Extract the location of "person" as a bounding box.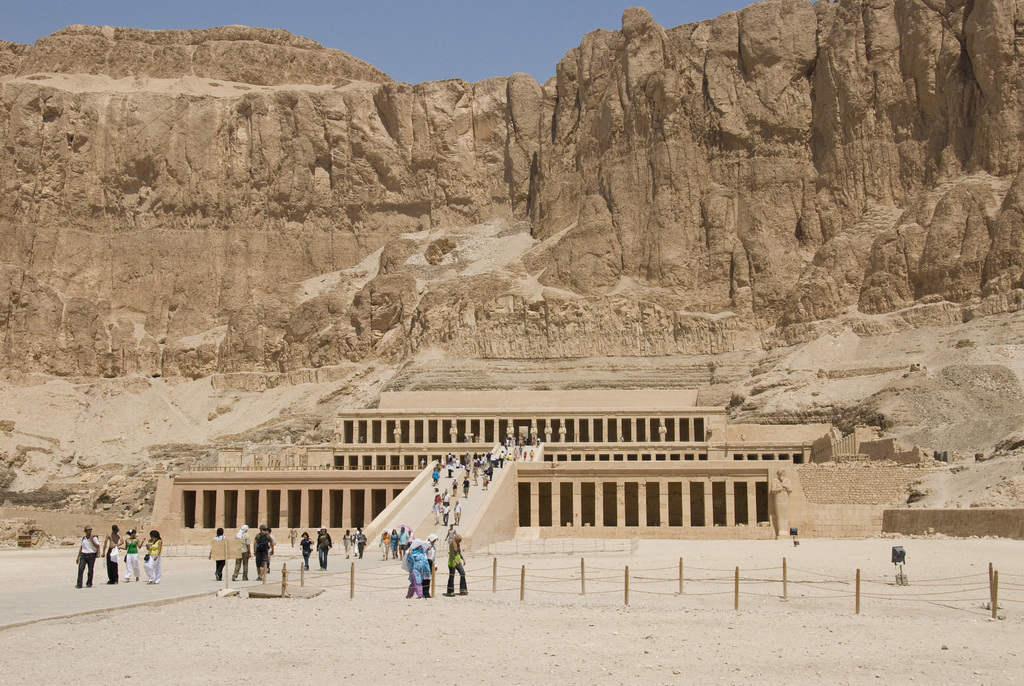
{"x1": 253, "y1": 525, "x2": 273, "y2": 581}.
